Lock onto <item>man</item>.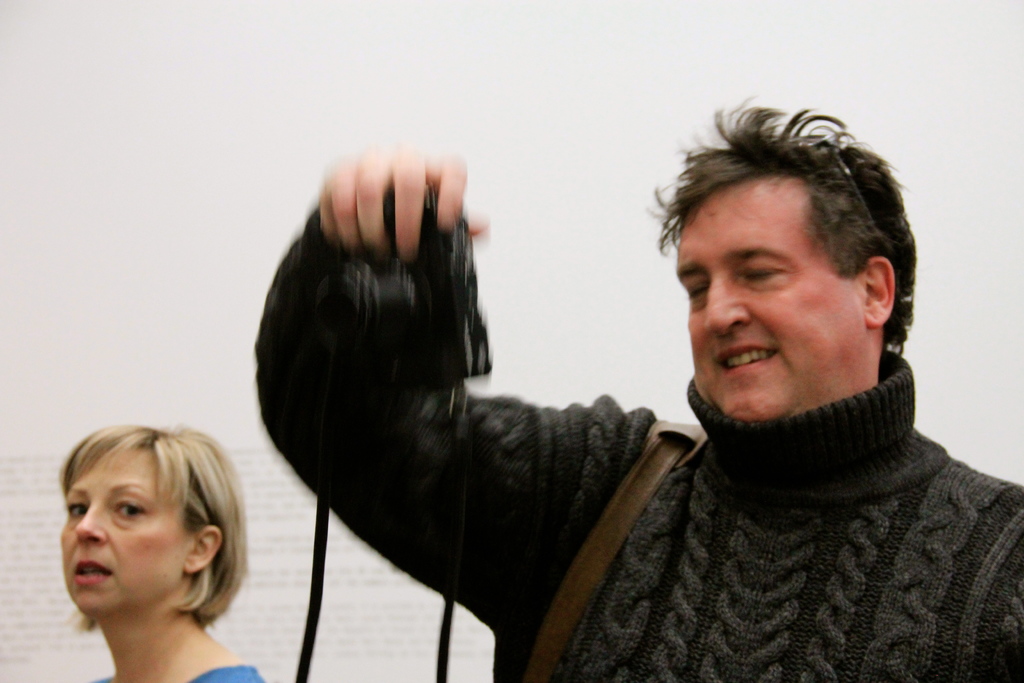
Locked: [left=262, top=106, right=1023, bottom=682].
